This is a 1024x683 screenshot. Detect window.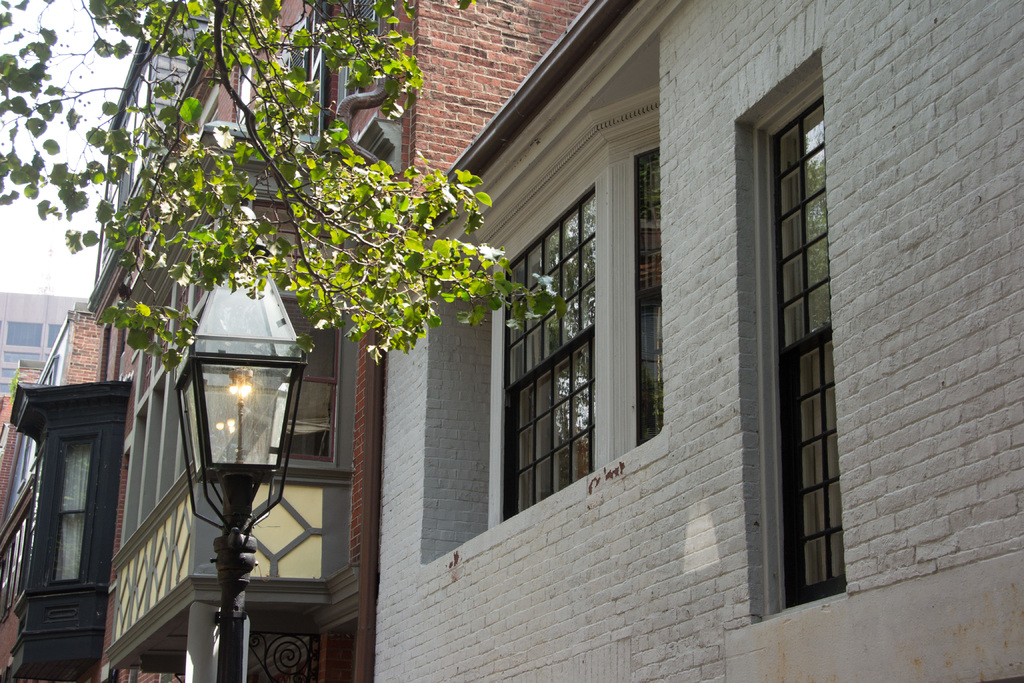
632, 145, 666, 449.
